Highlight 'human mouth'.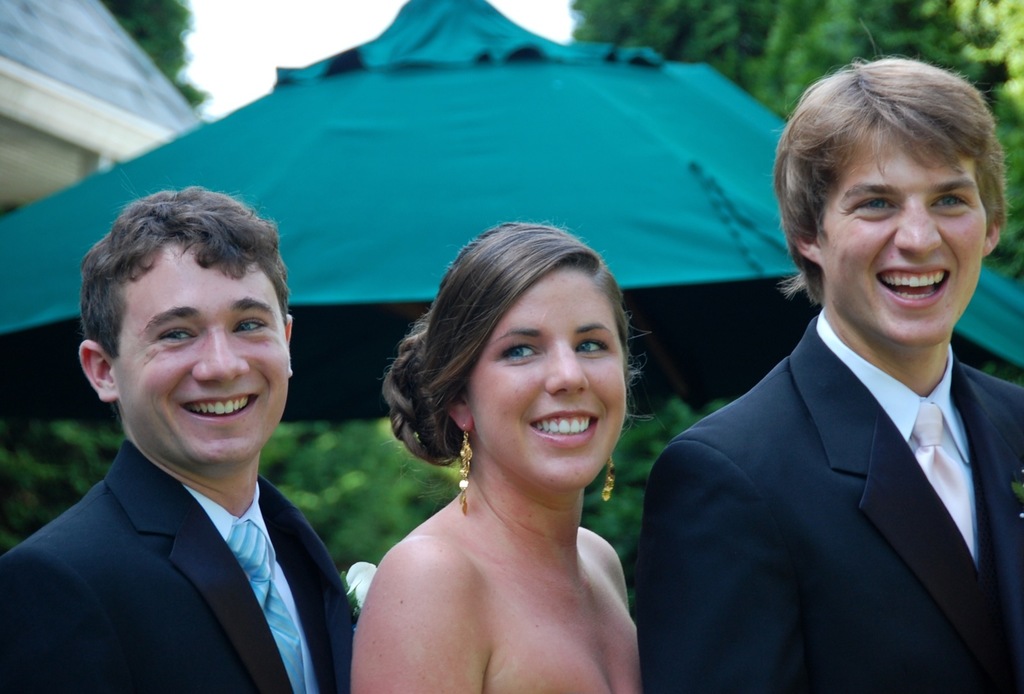
Highlighted region: pyautogui.locateOnScreen(529, 409, 601, 443).
